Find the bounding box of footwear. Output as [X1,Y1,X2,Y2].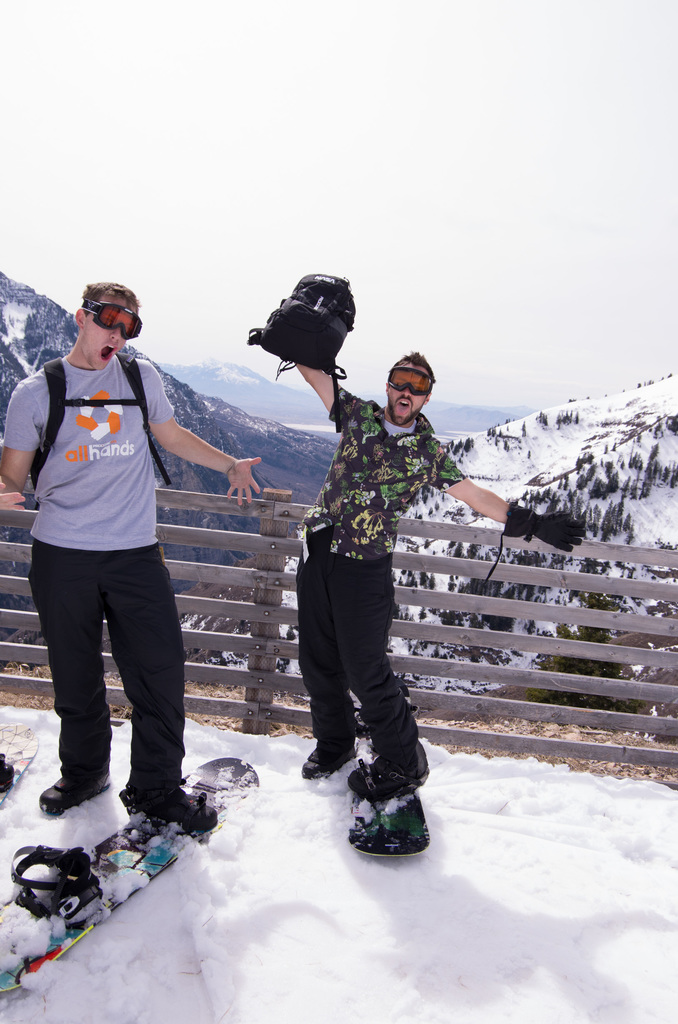
[32,763,105,828].
